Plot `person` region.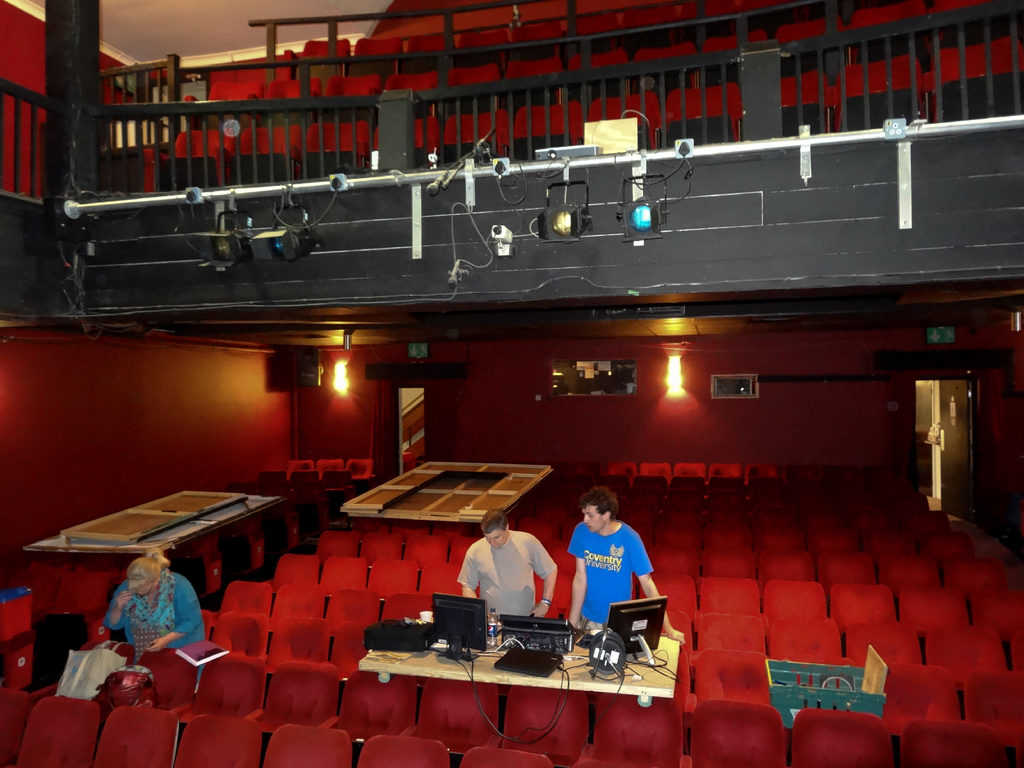
Plotted at bbox=(100, 550, 205, 666).
